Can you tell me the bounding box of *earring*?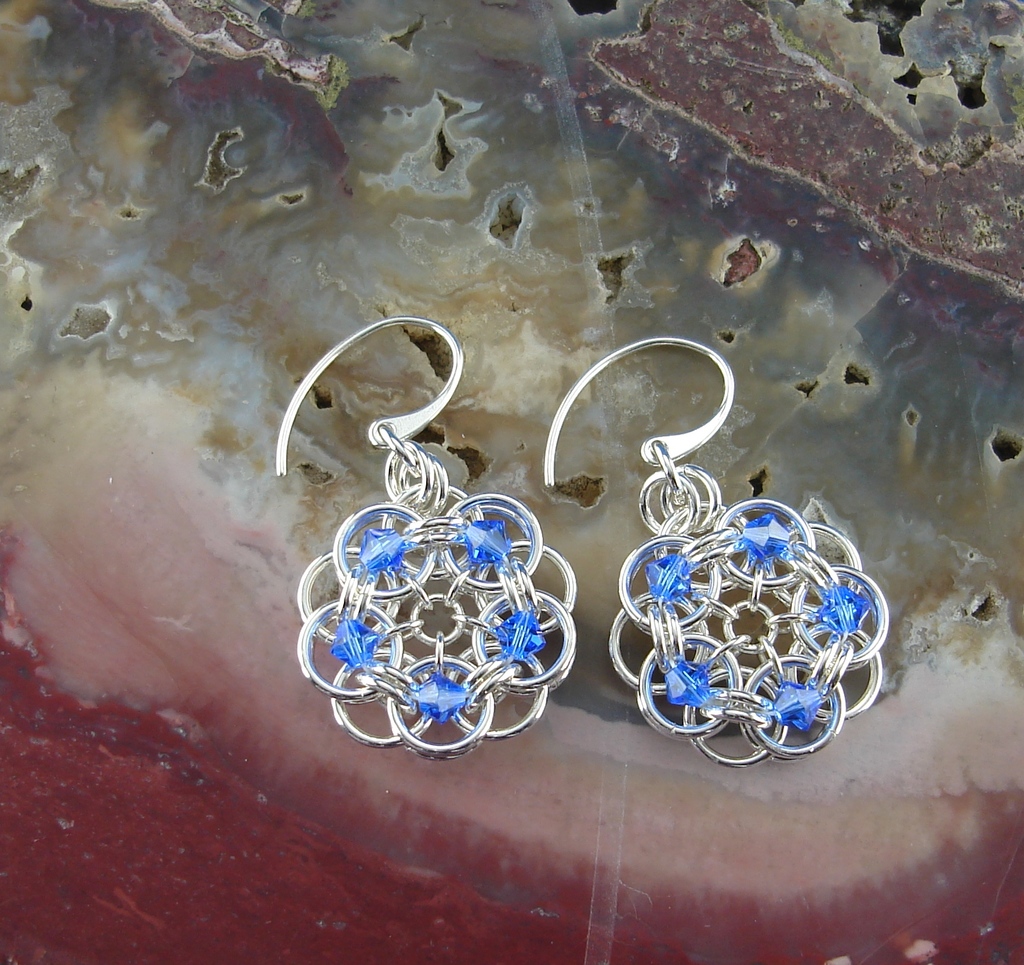
box(541, 329, 891, 777).
